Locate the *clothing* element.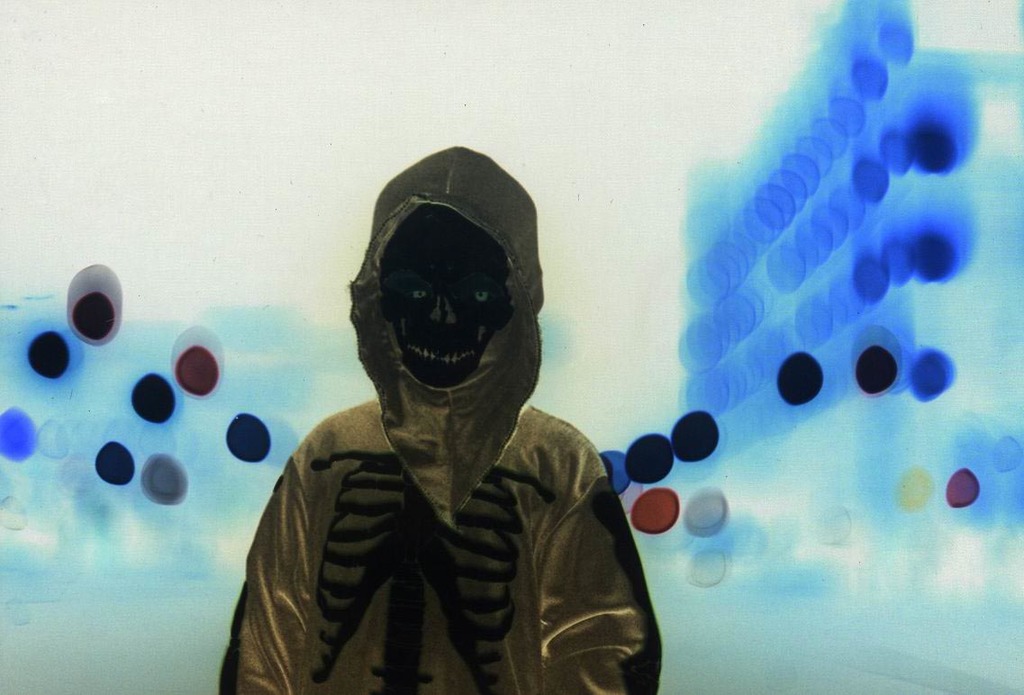
Element bbox: region(226, 149, 660, 692).
